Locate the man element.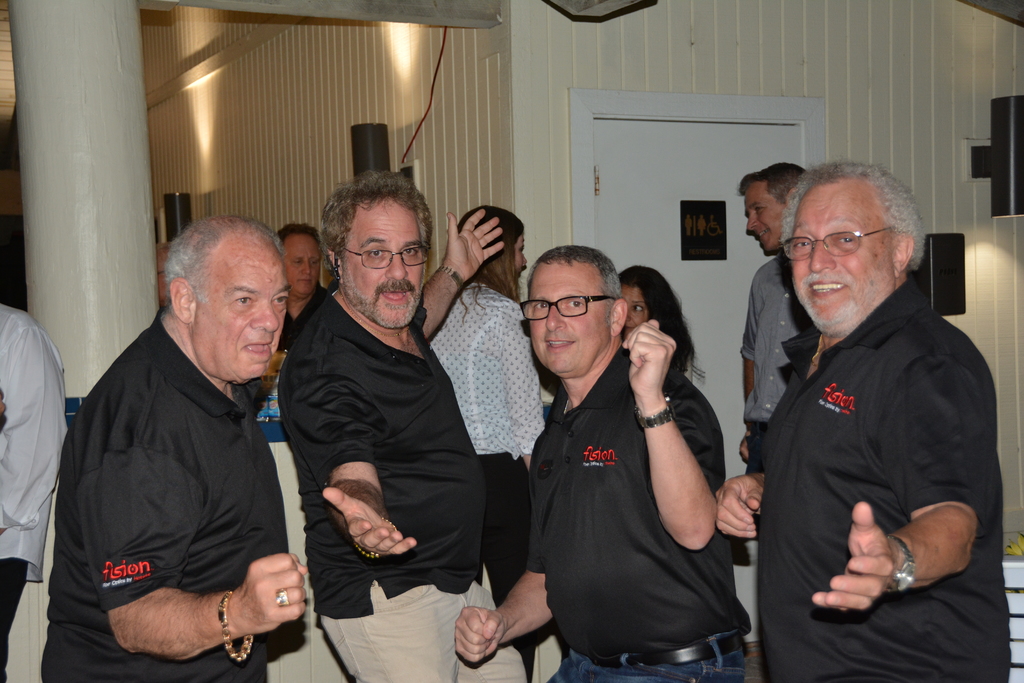
Element bbox: bbox=(454, 245, 753, 682).
